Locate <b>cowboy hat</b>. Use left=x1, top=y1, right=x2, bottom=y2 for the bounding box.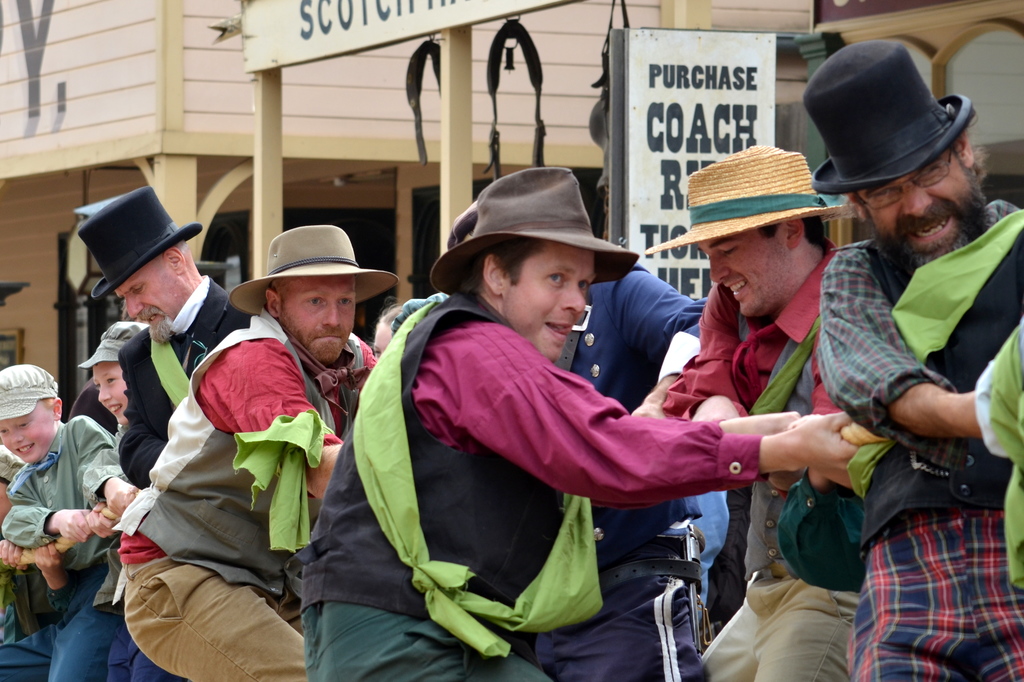
left=79, top=184, right=205, bottom=302.
